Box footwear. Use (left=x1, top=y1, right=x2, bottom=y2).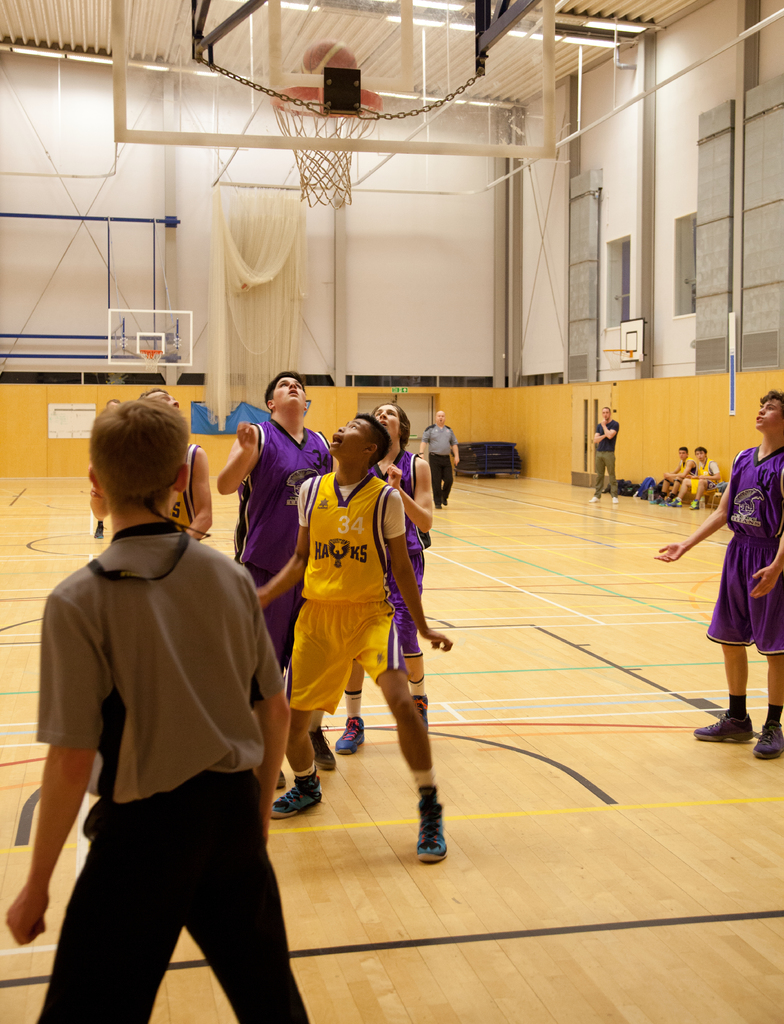
(left=403, top=793, right=468, bottom=874).
